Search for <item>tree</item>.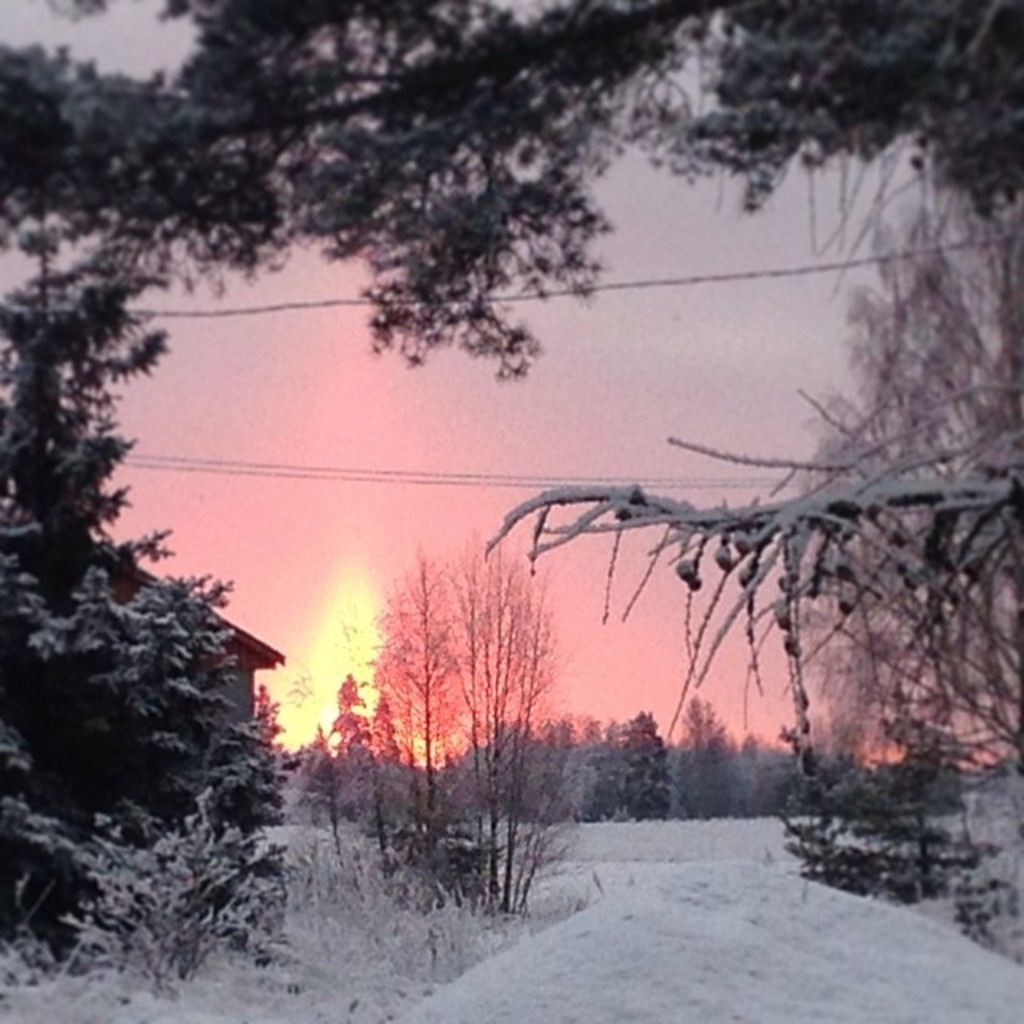
Found at {"x1": 678, "y1": 696, "x2": 730, "y2": 824}.
